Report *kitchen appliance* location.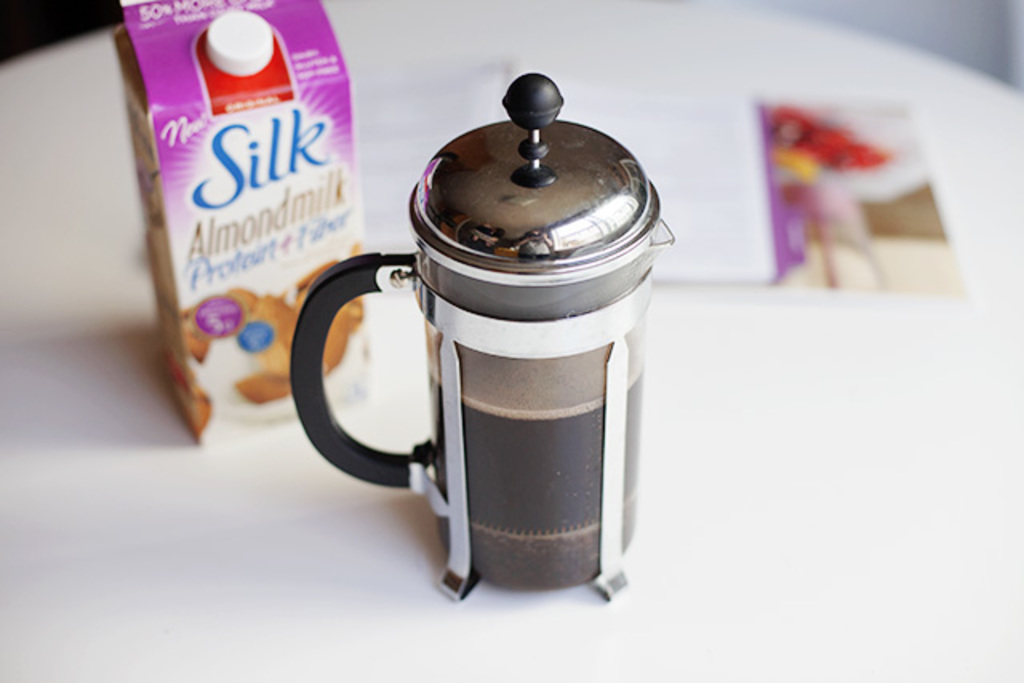
Report: l=115, t=0, r=357, b=445.
